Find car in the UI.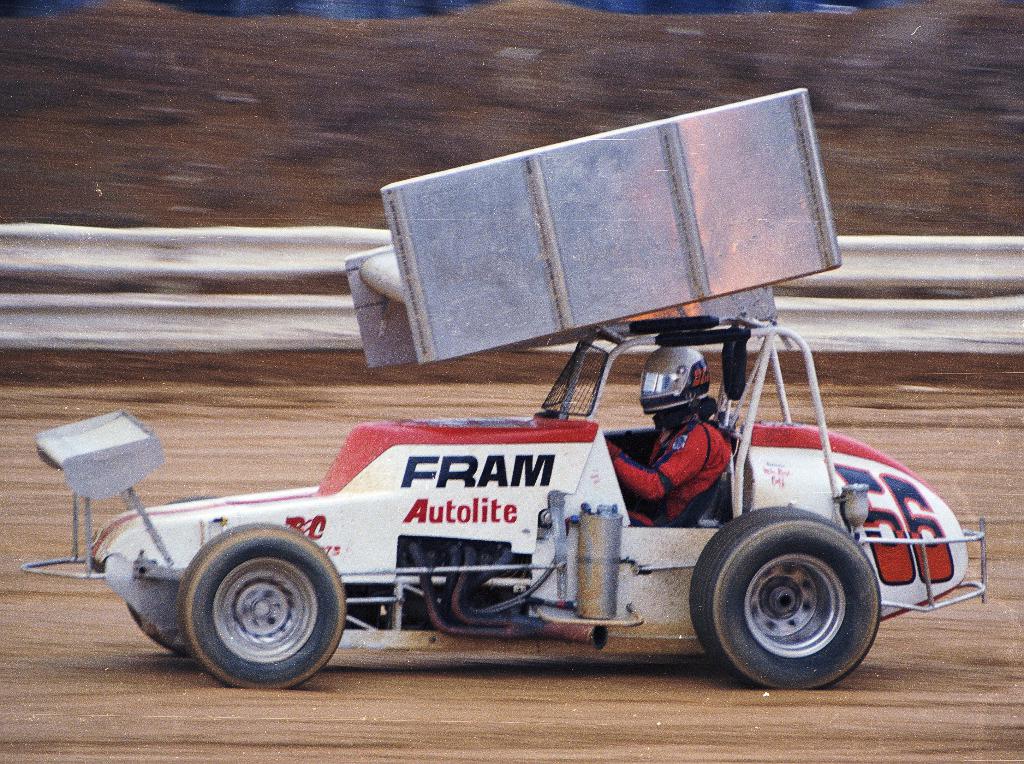
UI element at BBox(64, 327, 931, 701).
